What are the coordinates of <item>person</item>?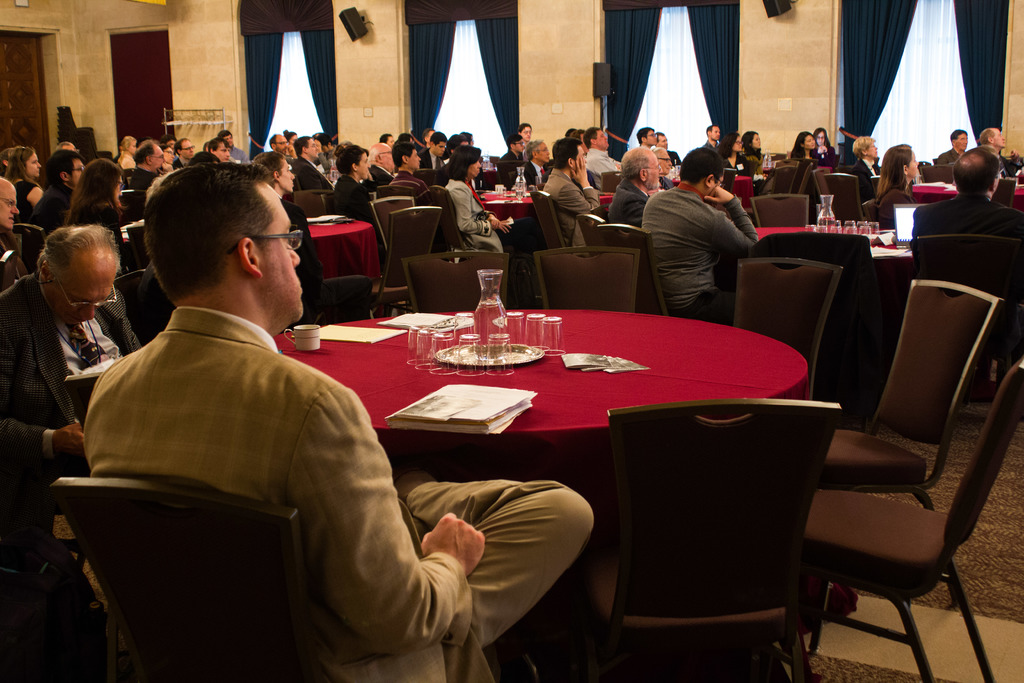
box=[59, 157, 130, 274].
